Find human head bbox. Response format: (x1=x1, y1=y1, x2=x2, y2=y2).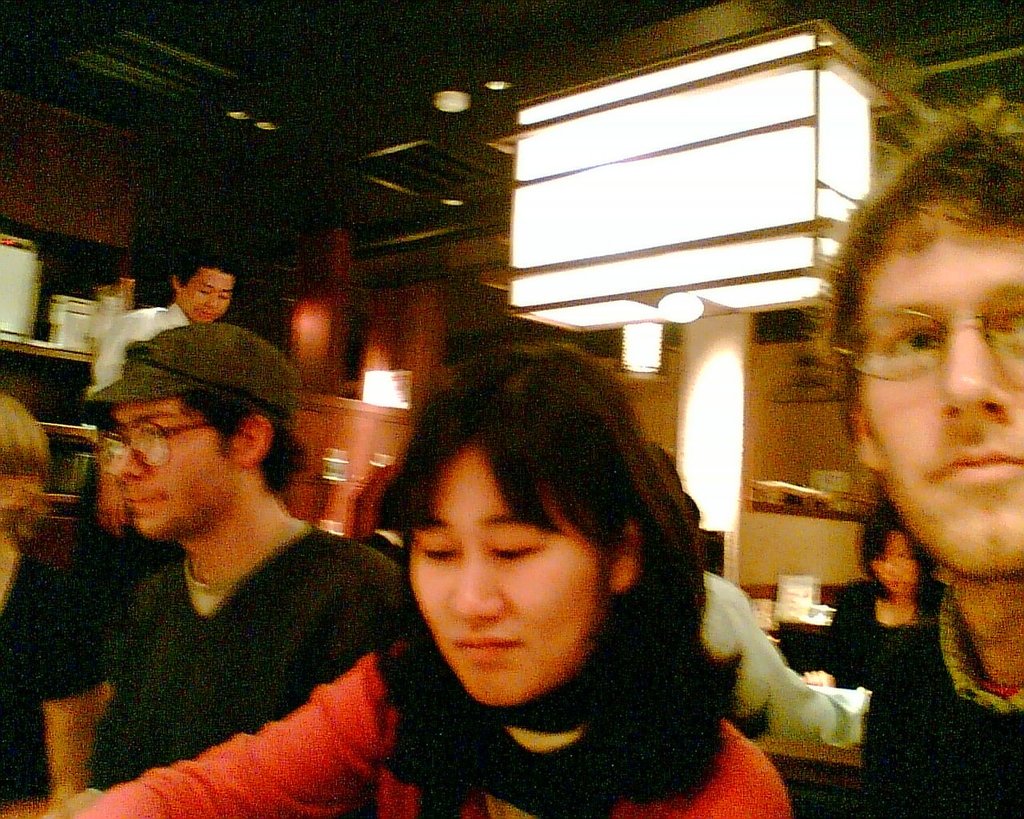
(x1=171, y1=240, x2=246, y2=333).
